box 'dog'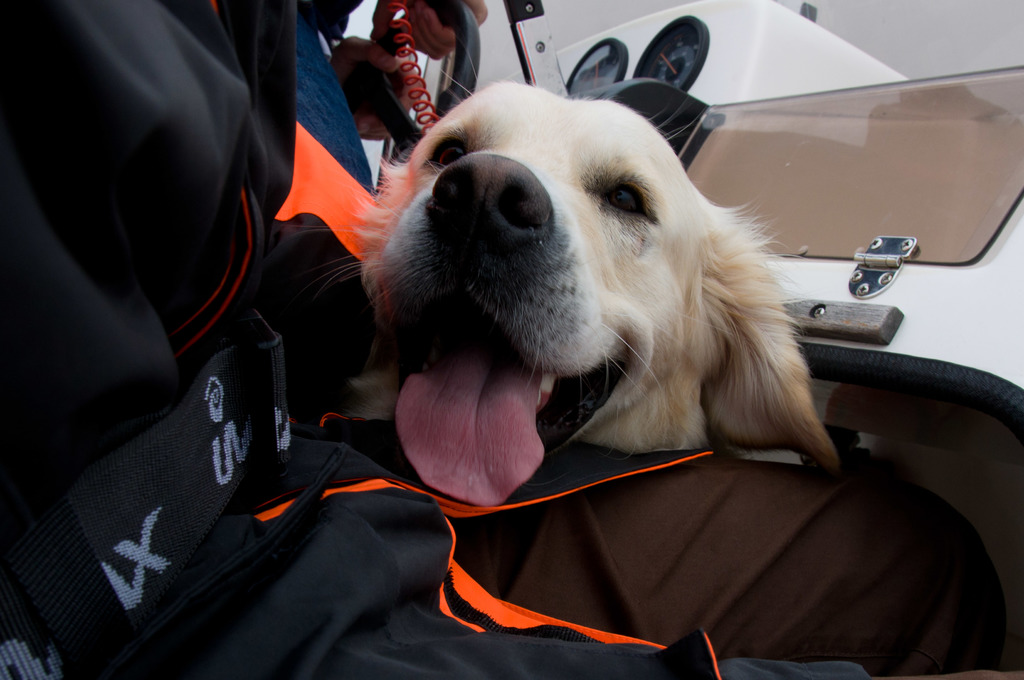
{"x1": 339, "y1": 77, "x2": 845, "y2": 514}
